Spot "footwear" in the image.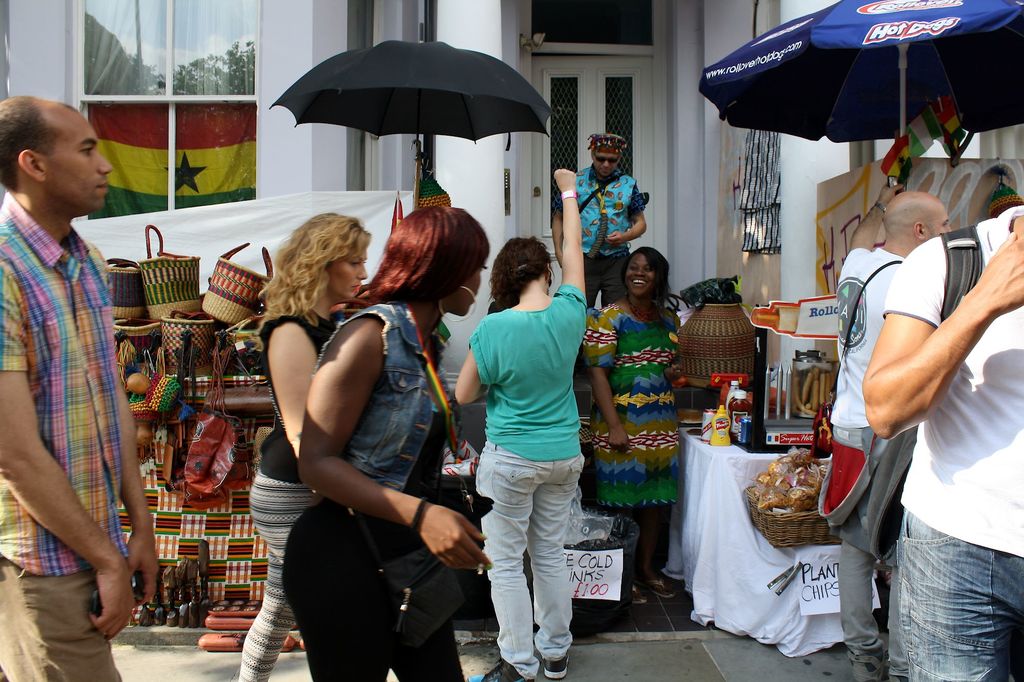
"footwear" found at 543,647,568,678.
